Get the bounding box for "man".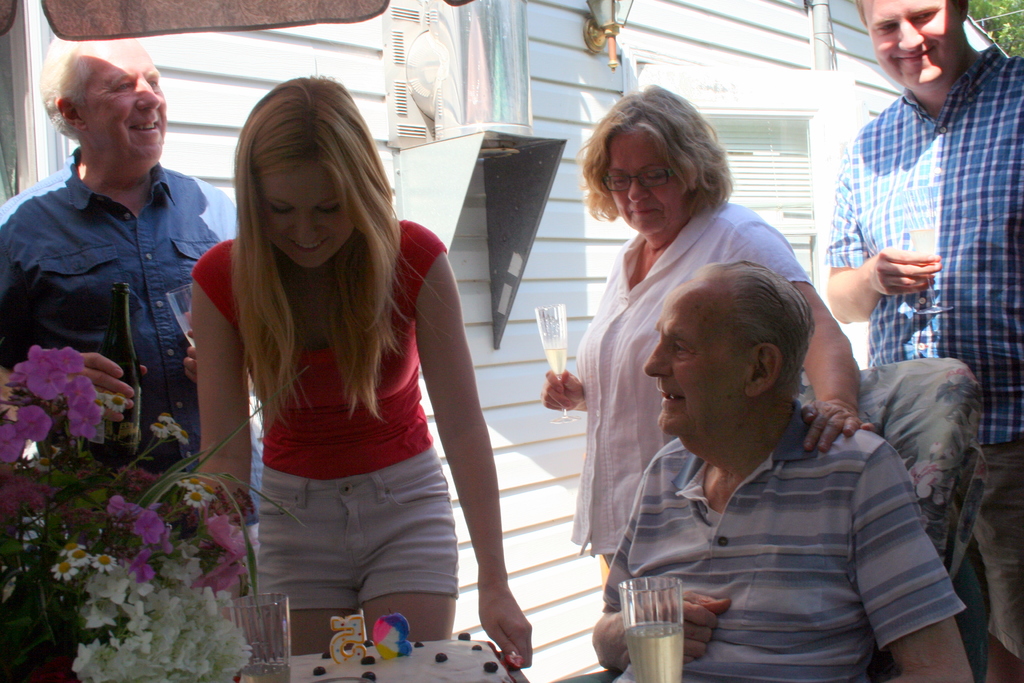
(0, 33, 273, 566).
